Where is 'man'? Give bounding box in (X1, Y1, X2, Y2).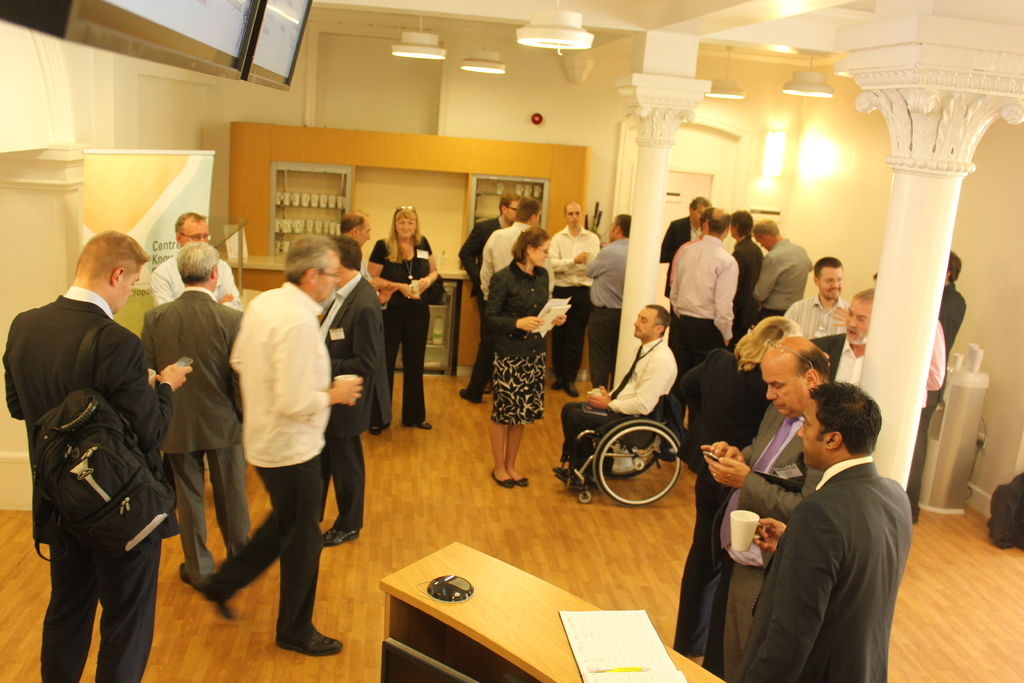
(538, 201, 598, 399).
